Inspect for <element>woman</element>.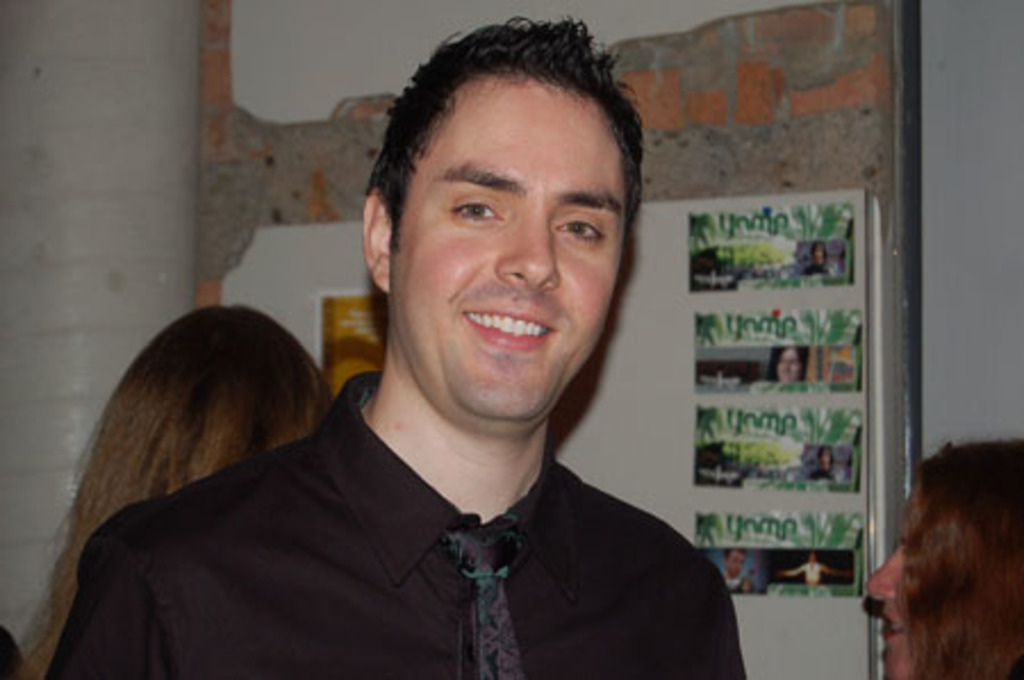
Inspection: l=853, t=412, r=1023, b=678.
